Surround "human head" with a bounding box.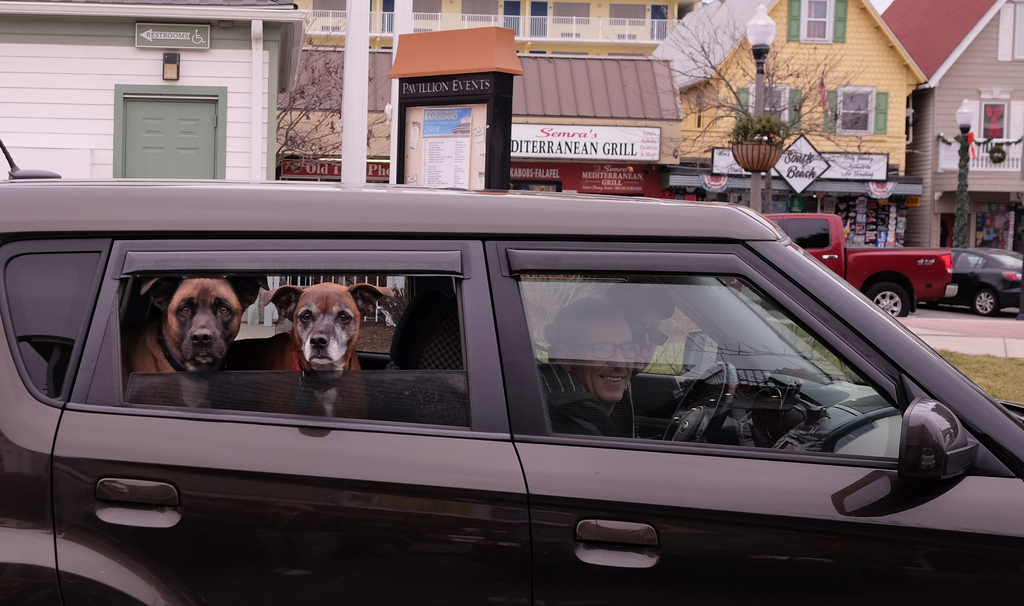
543,297,637,410.
